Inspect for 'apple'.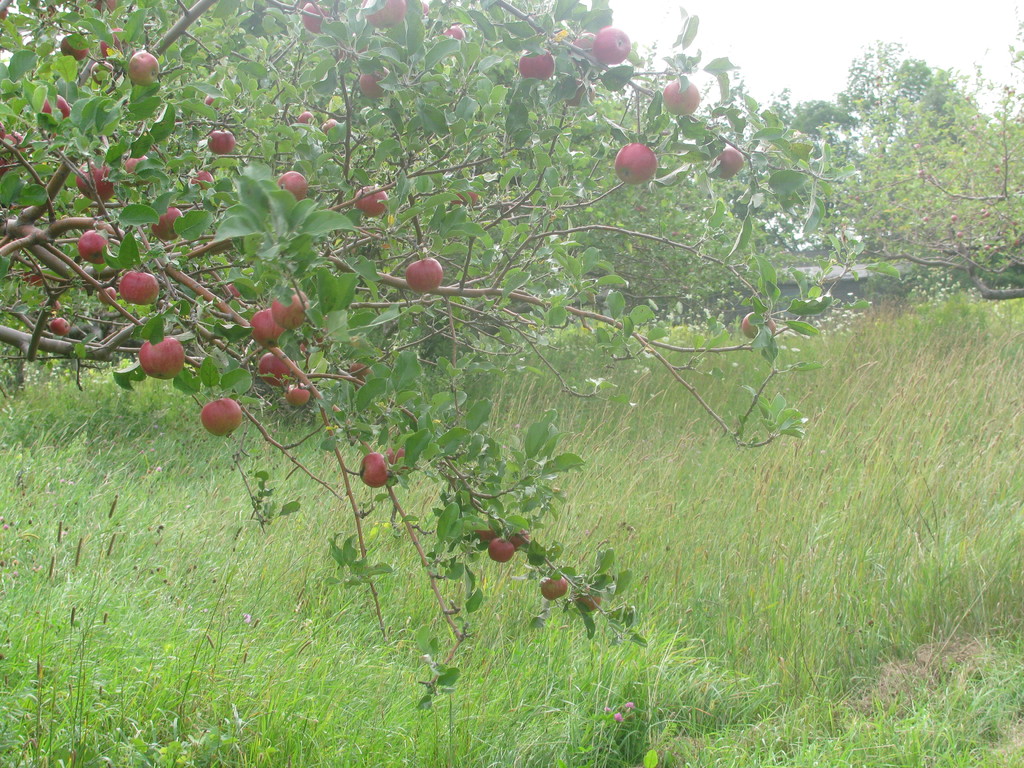
Inspection: bbox(253, 311, 283, 347).
